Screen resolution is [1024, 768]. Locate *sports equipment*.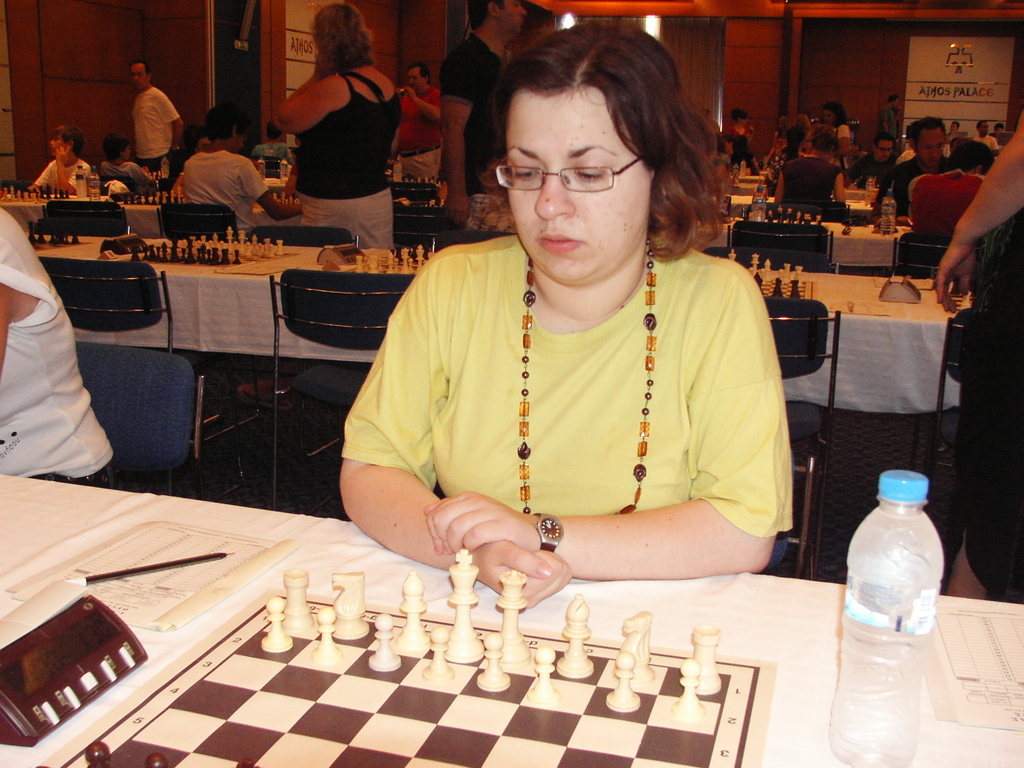
666 659 711 728.
